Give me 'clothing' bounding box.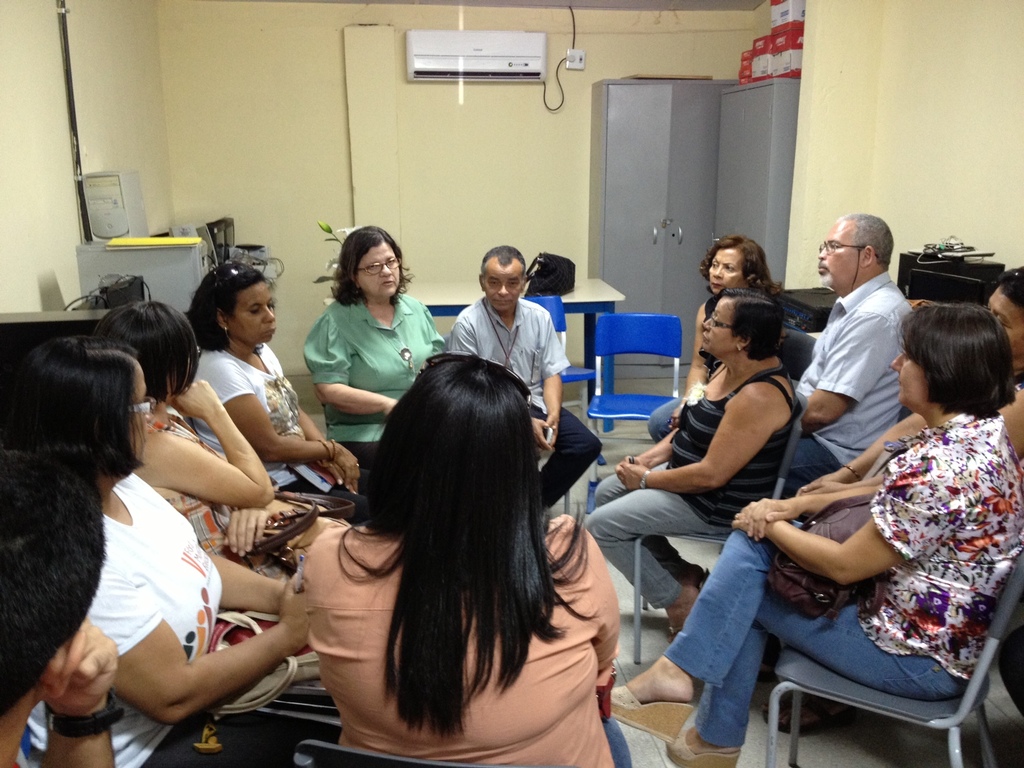
300 509 630 767.
